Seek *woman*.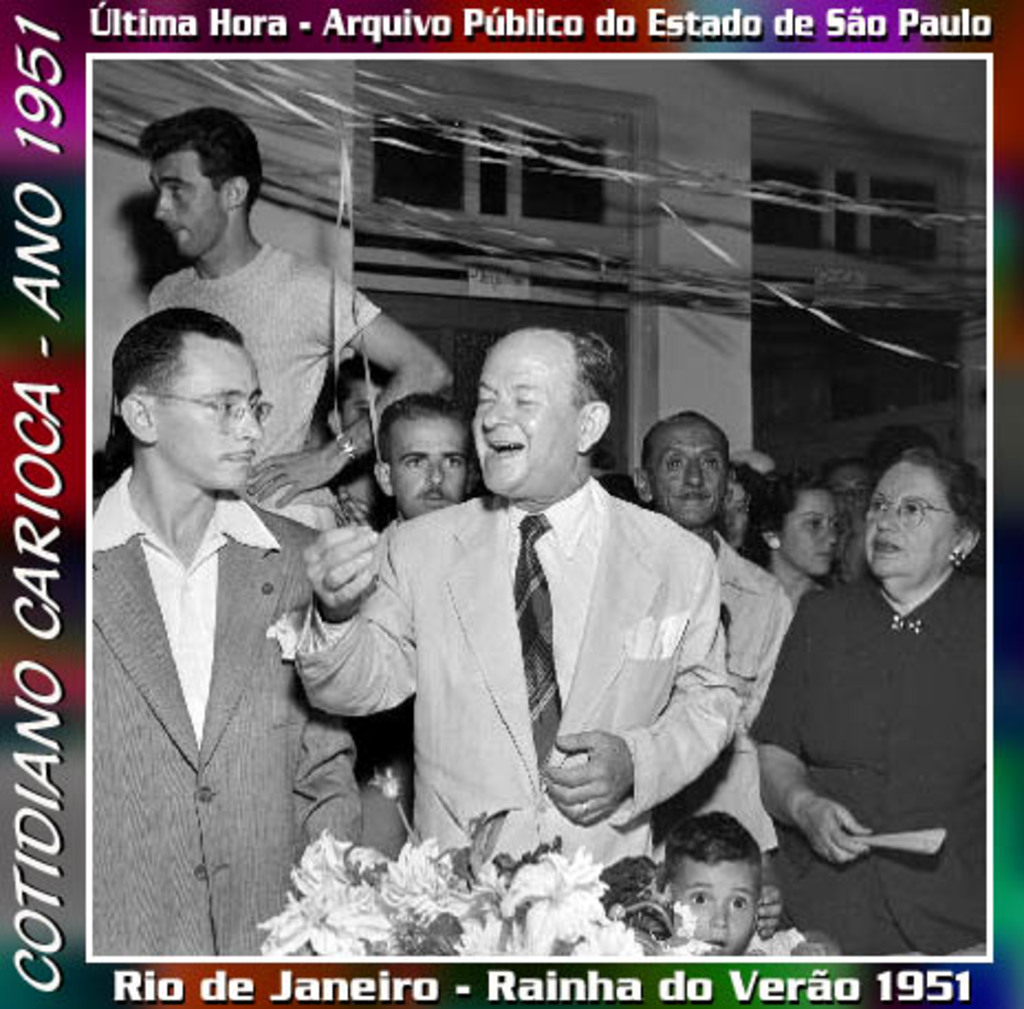
738,476,841,601.
